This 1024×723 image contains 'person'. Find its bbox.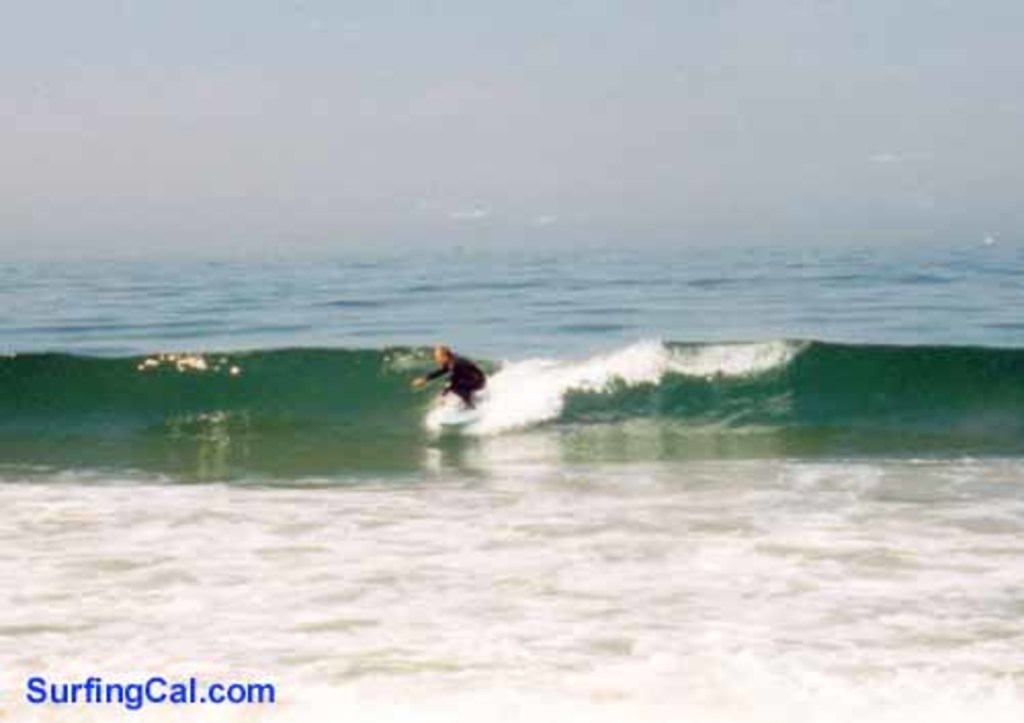
[414, 340, 492, 424].
